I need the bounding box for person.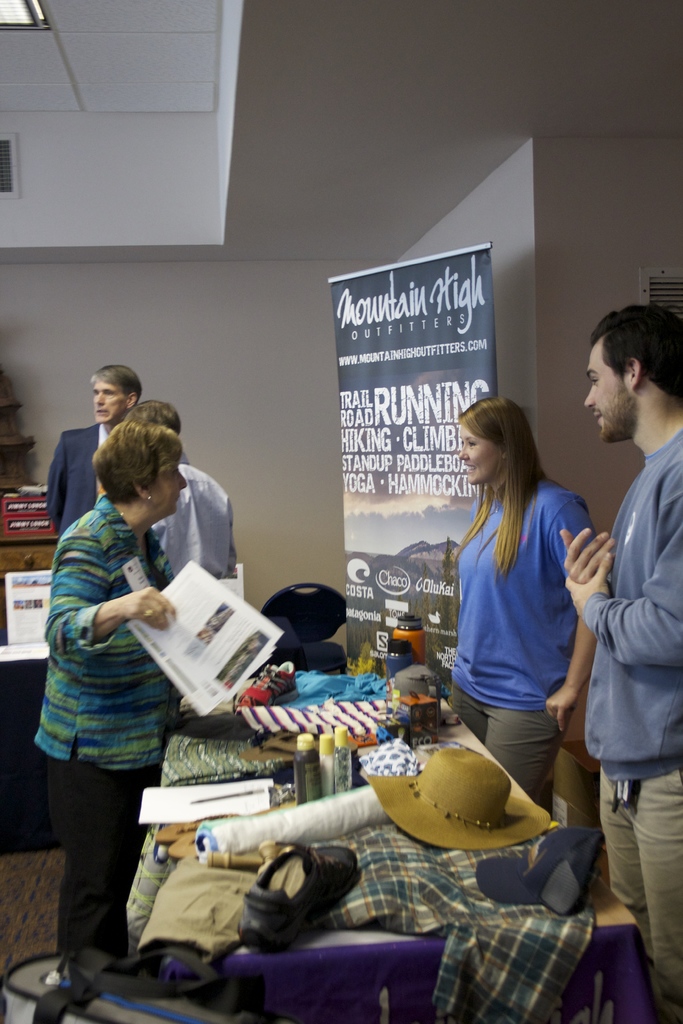
Here it is: x1=563 y1=302 x2=682 y2=1016.
